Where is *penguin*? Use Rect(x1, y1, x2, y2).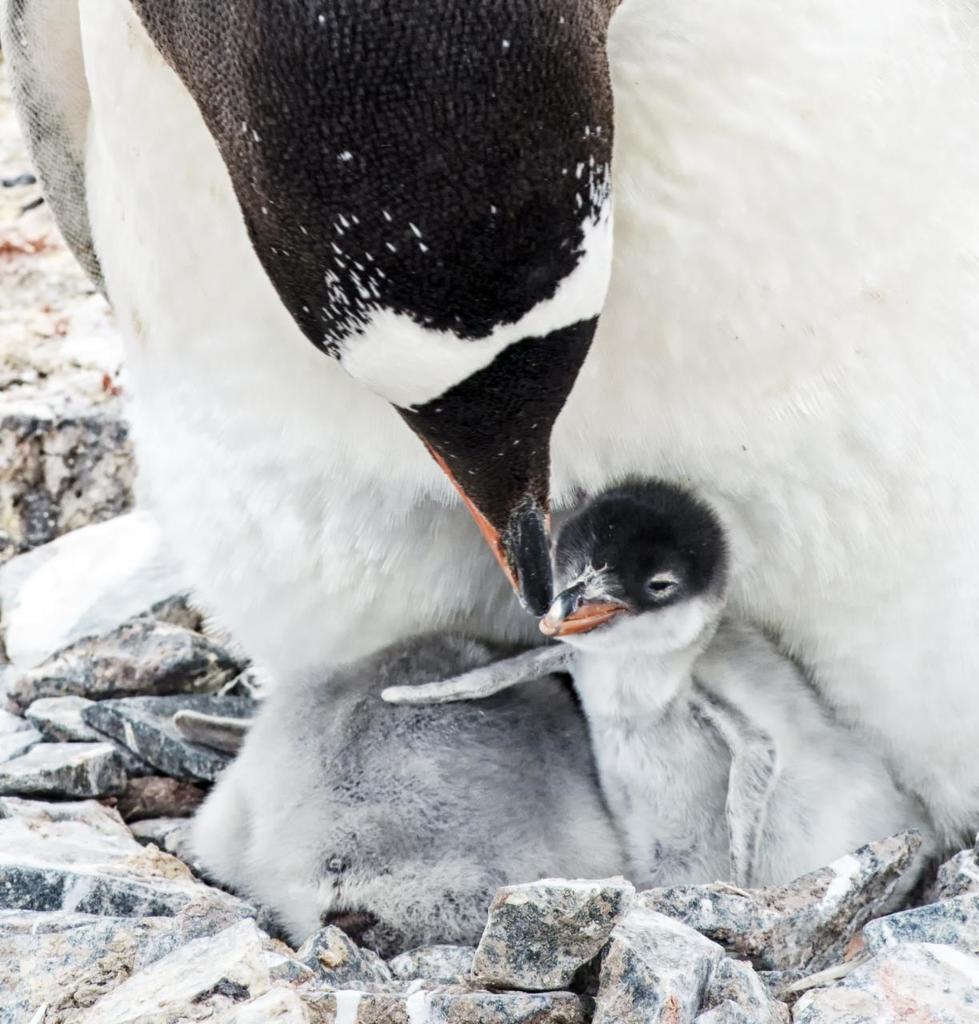
Rect(171, 628, 632, 958).
